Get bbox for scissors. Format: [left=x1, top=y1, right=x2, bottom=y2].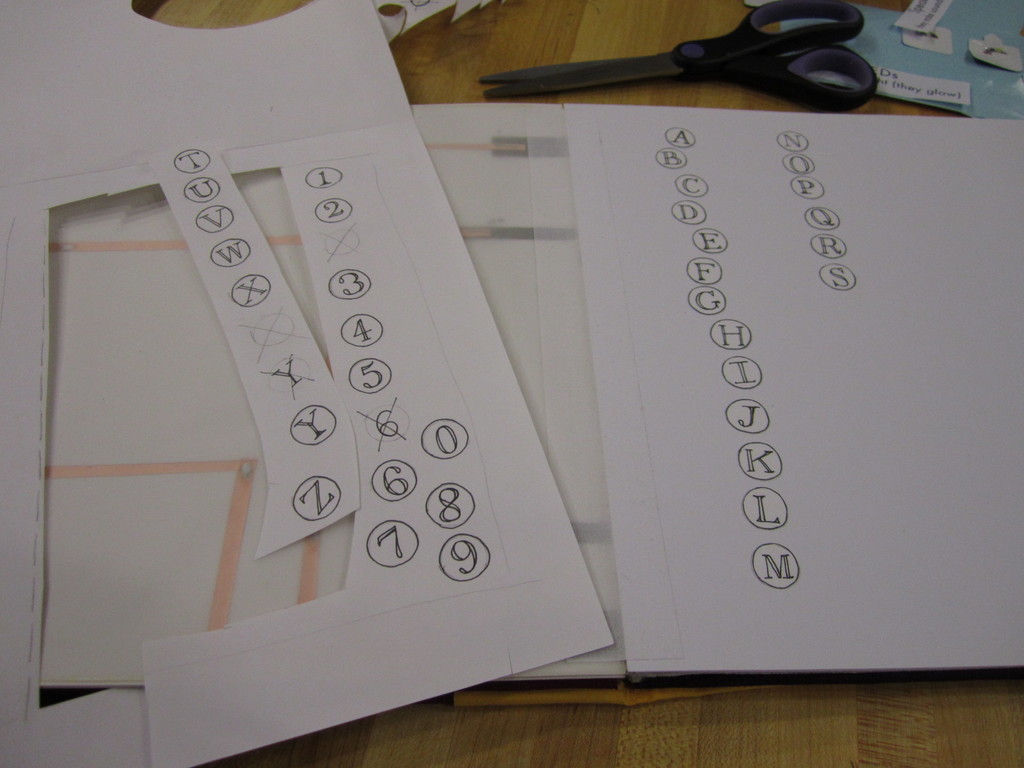
[left=480, top=0, right=881, bottom=114].
